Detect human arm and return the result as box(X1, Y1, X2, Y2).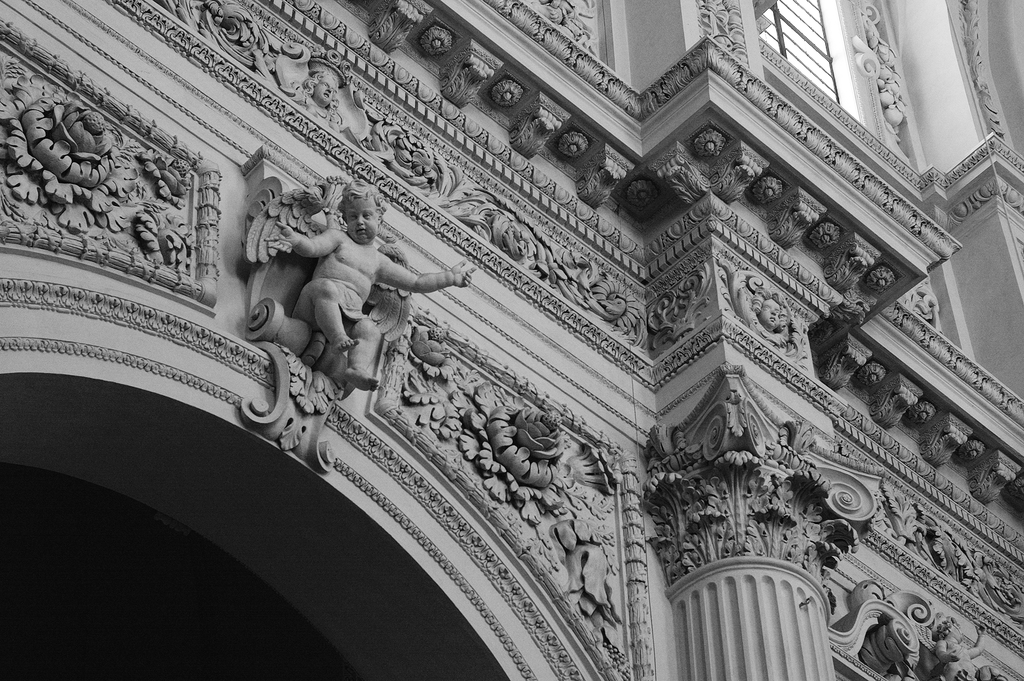
box(265, 217, 335, 261).
